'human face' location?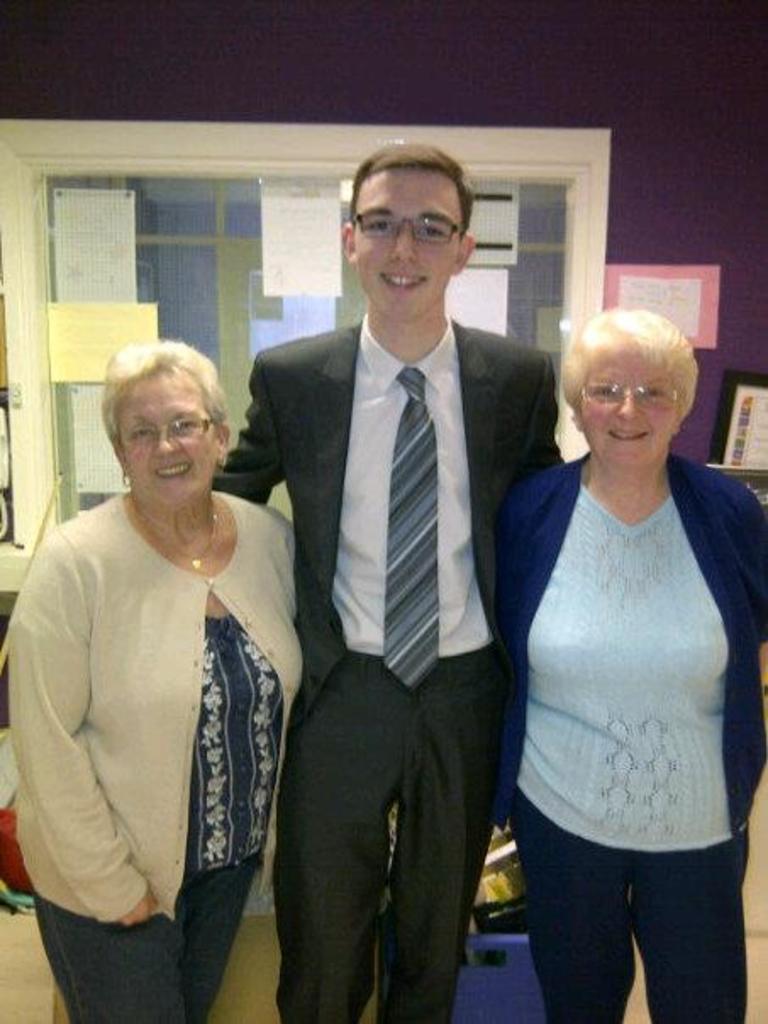
(left=575, top=344, right=680, bottom=463)
